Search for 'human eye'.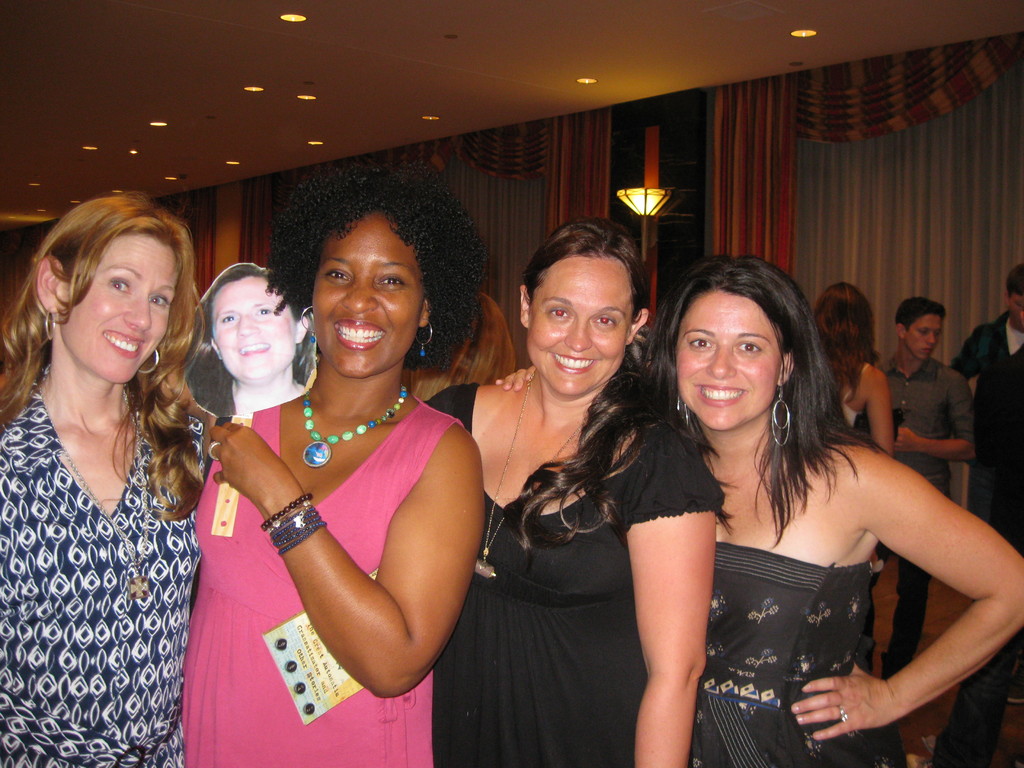
Found at [545,305,573,320].
